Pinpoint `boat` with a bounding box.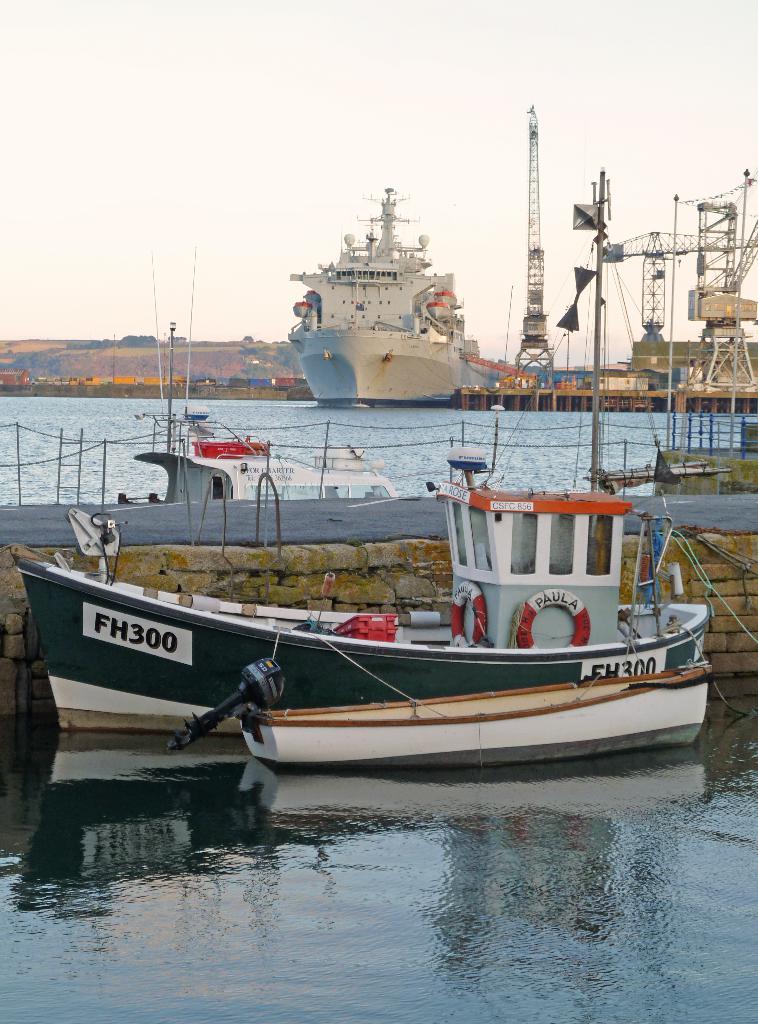
(x1=284, y1=168, x2=501, y2=408).
